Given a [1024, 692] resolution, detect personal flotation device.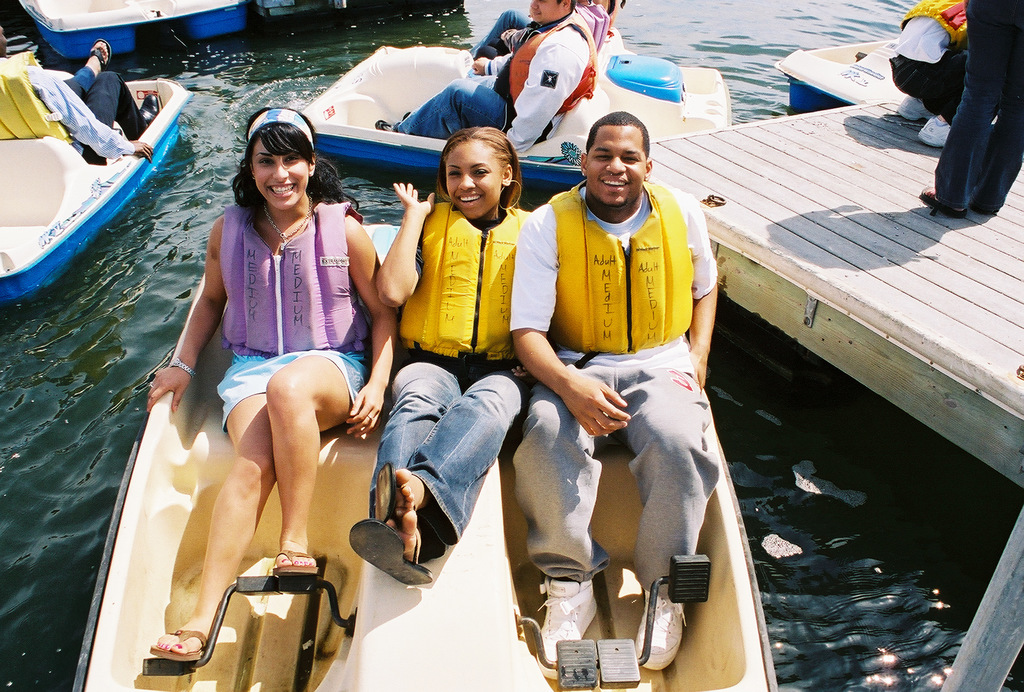
crop(498, 12, 585, 126).
